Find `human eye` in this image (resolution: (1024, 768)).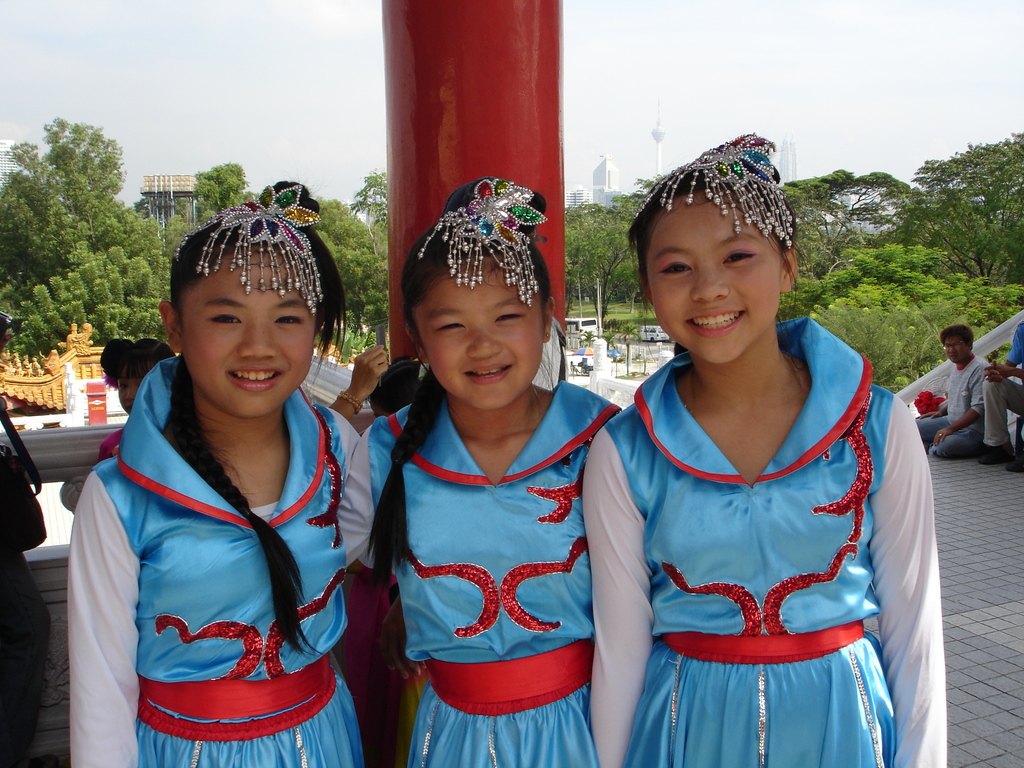
<region>493, 309, 530, 325</region>.
